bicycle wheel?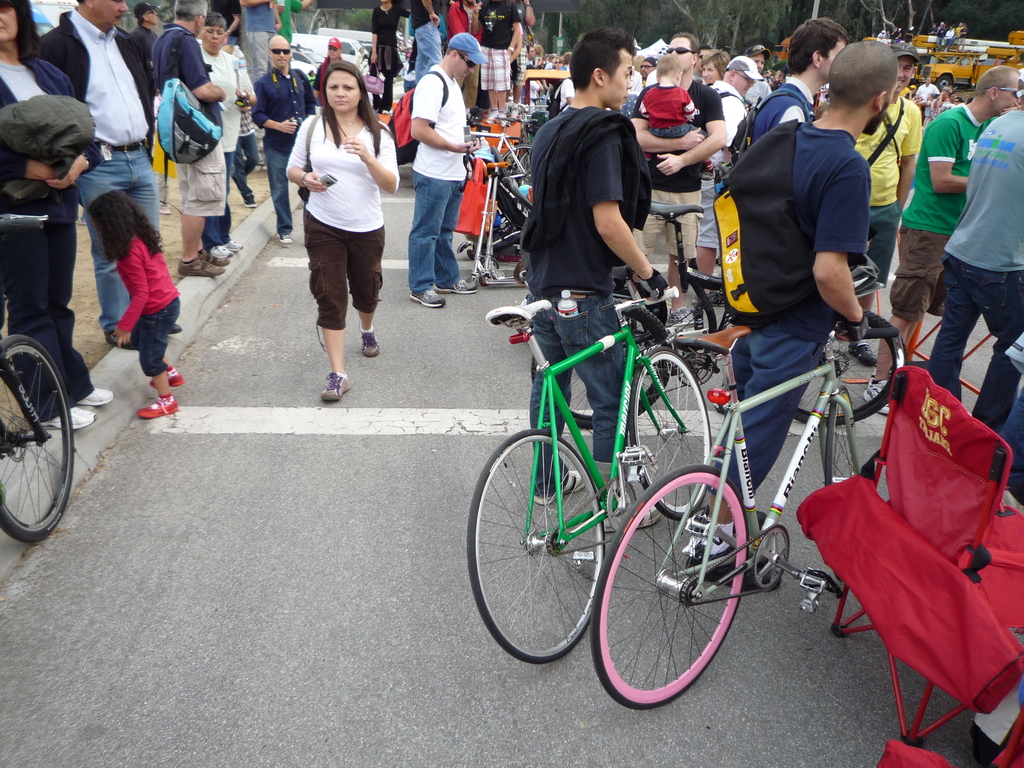
bbox=[0, 335, 78, 541]
